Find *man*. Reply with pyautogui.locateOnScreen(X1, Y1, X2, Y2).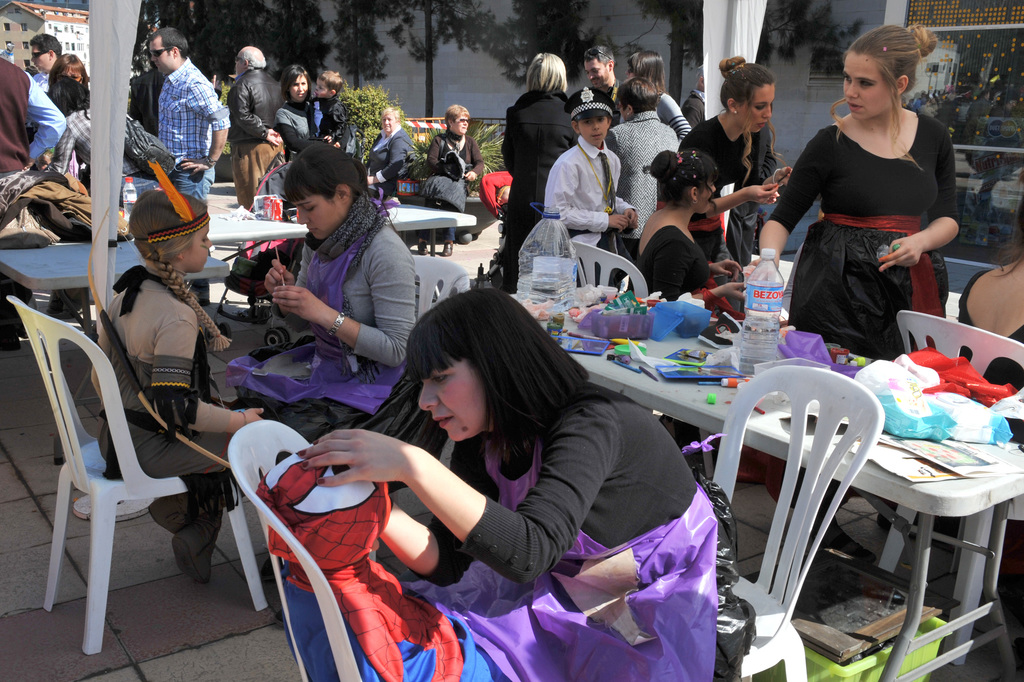
pyautogui.locateOnScreen(405, 112, 481, 195).
